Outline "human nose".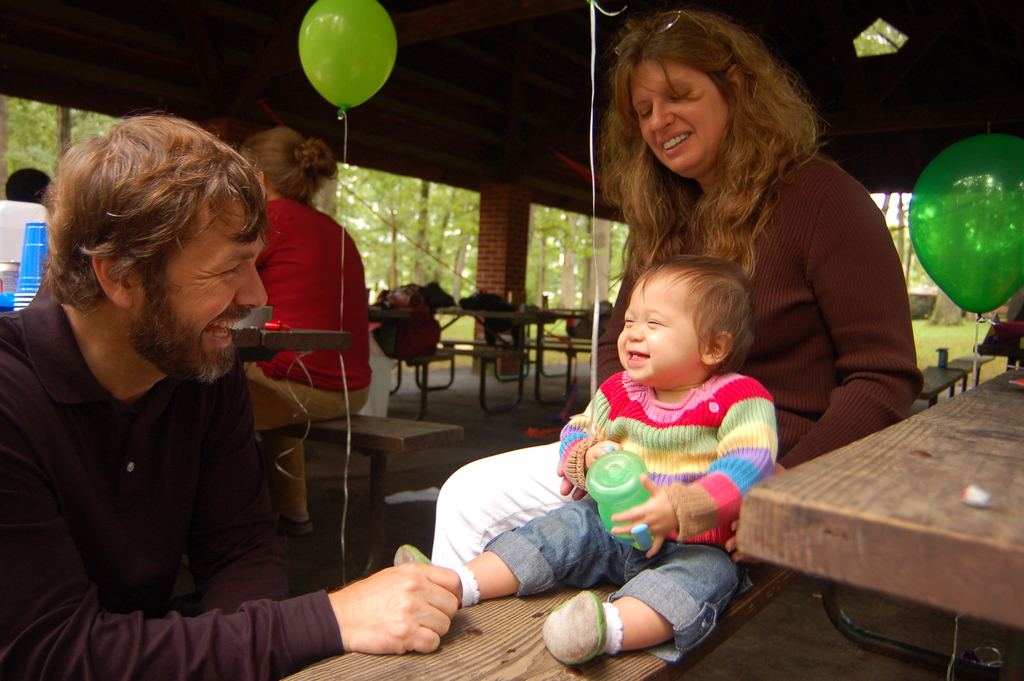
Outline: [x1=650, y1=102, x2=673, y2=133].
